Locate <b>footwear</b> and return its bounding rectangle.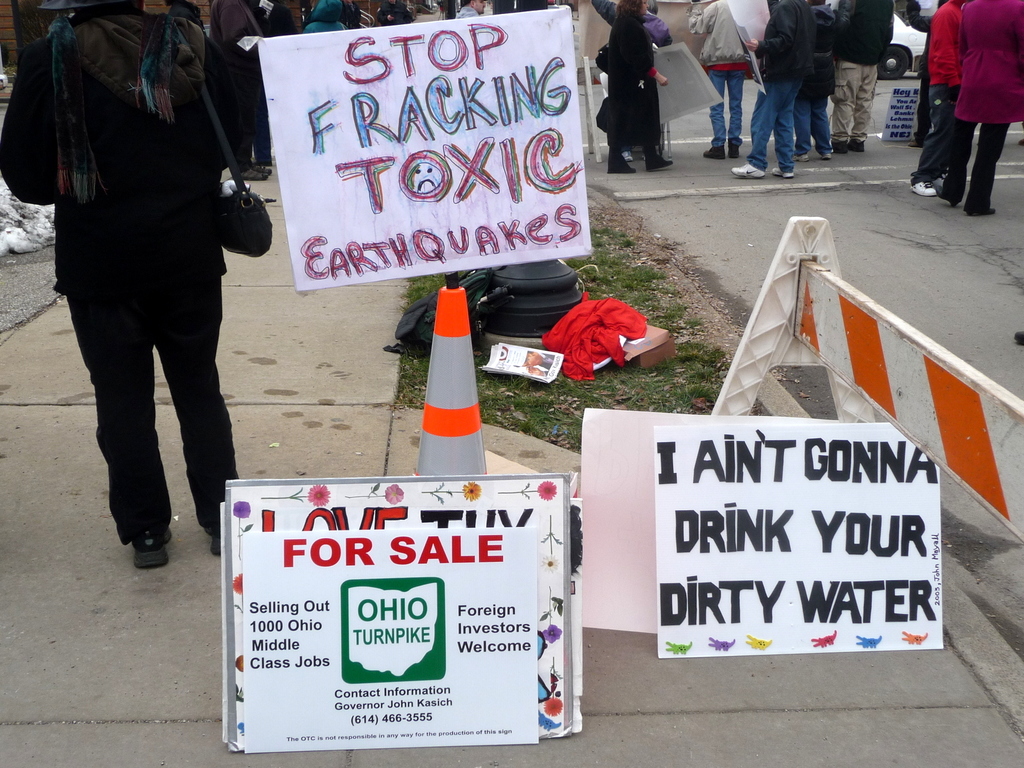
region(700, 140, 726, 163).
